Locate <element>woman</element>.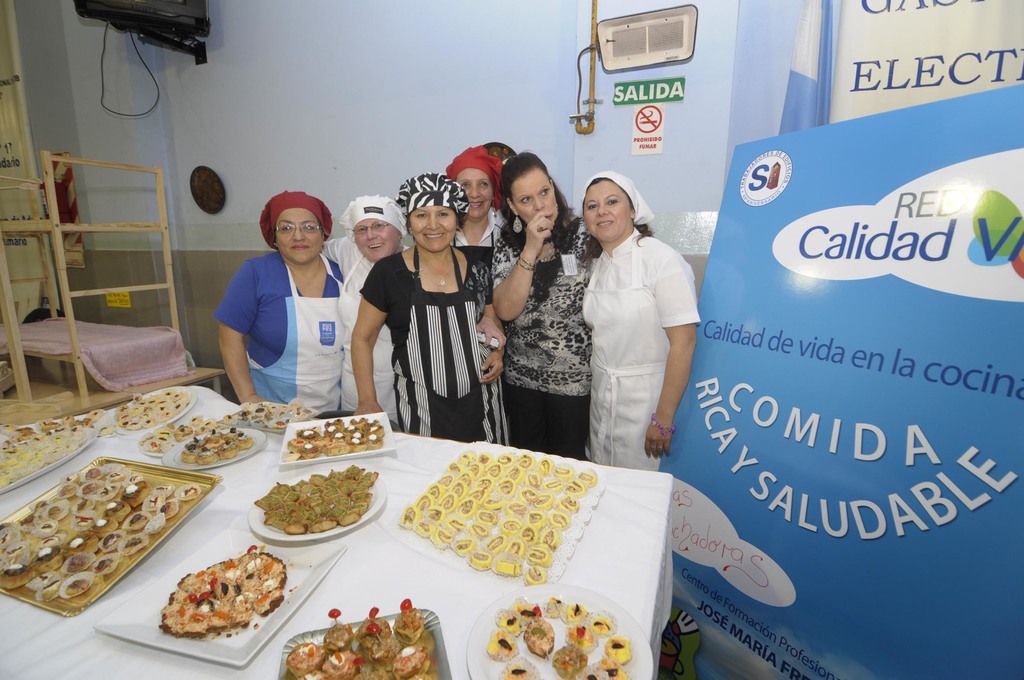
Bounding box: [577,172,708,474].
